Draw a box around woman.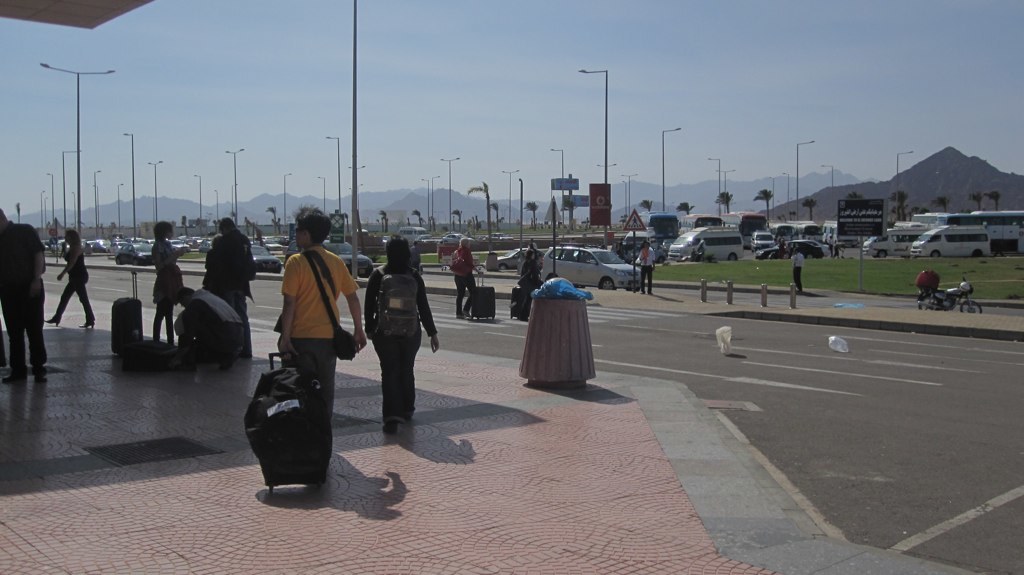
BBox(151, 224, 188, 343).
